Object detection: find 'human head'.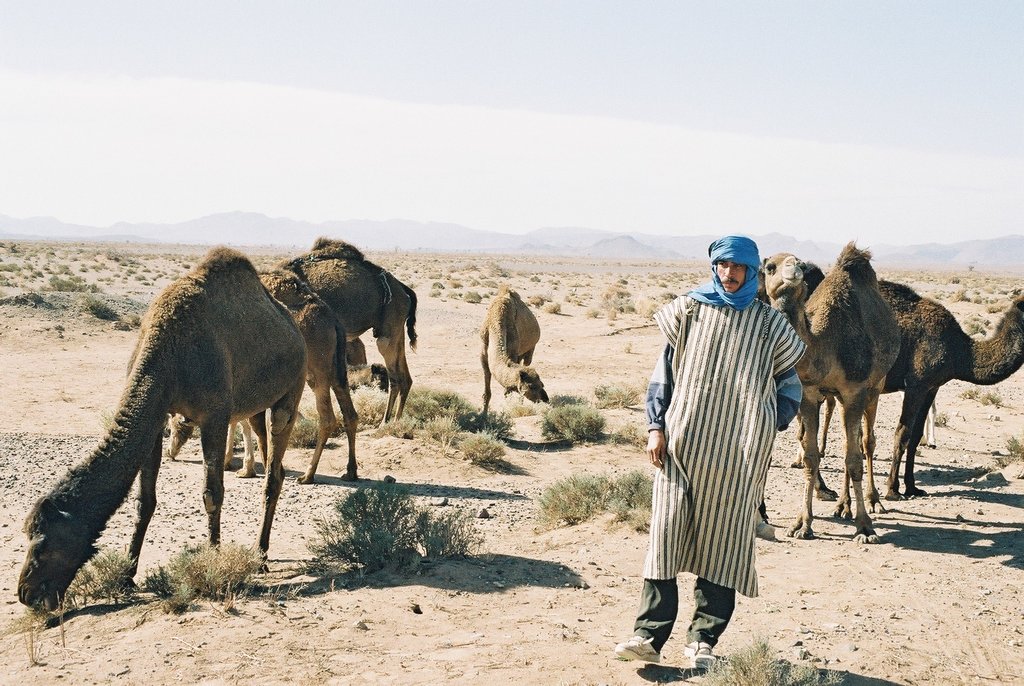
pyautogui.locateOnScreen(716, 260, 747, 290).
